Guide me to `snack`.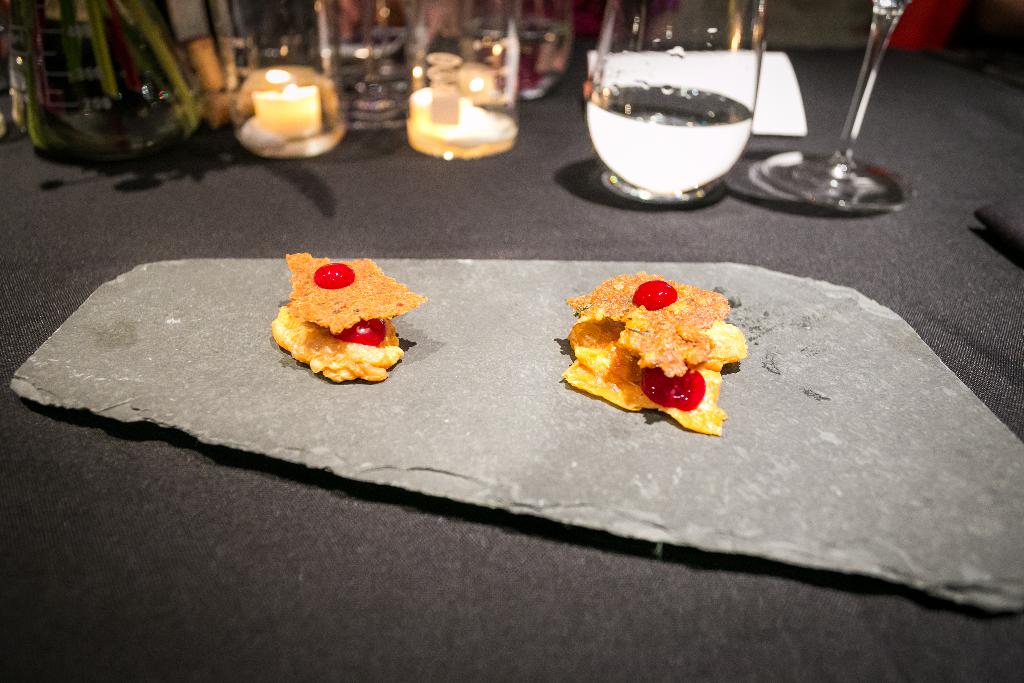
Guidance: (548,272,753,429).
